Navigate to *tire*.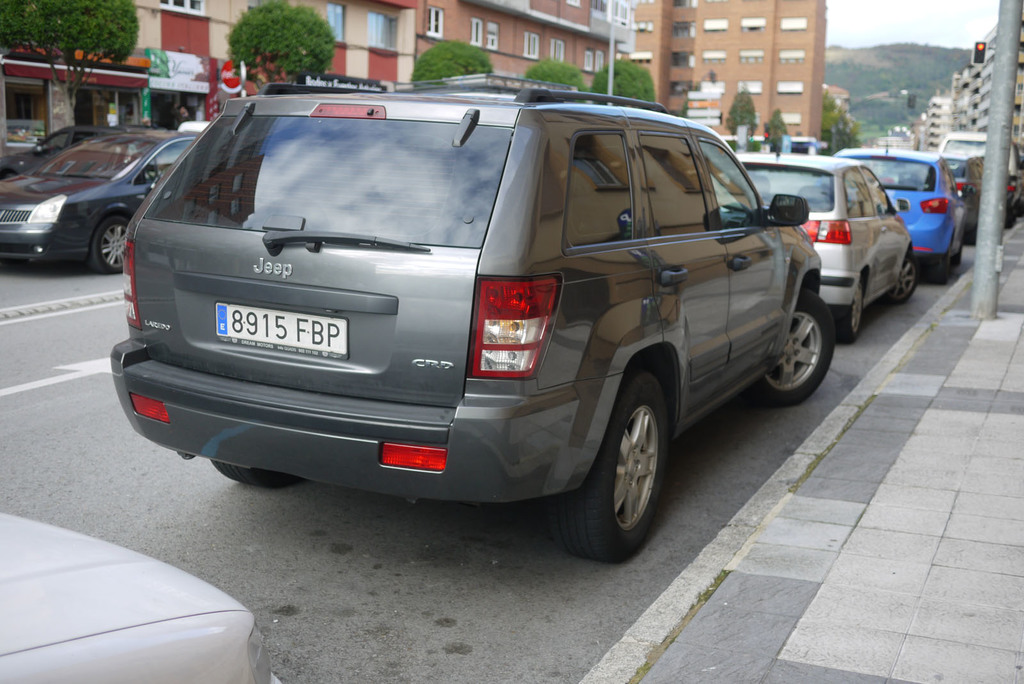
Navigation target: <bbox>746, 285, 826, 394</bbox>.
